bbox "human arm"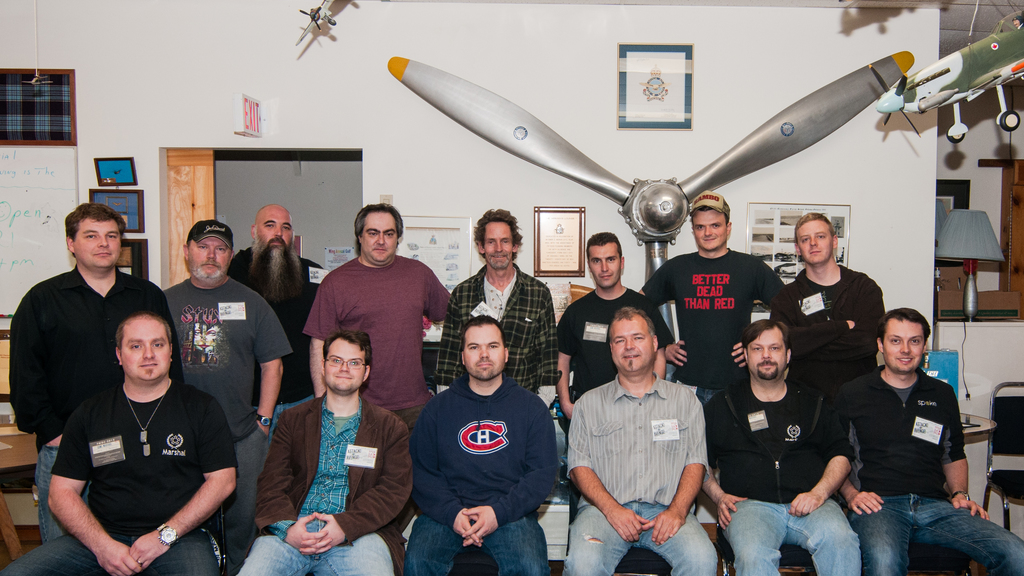
<region>731, 265, 787, 365</region>
